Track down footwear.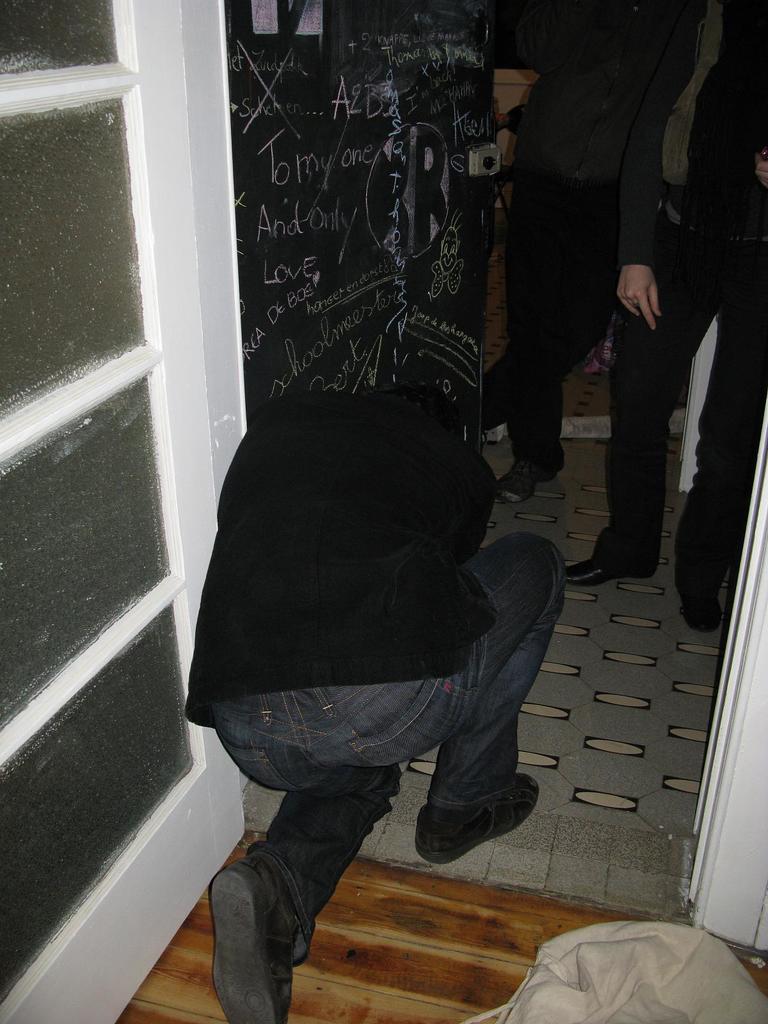
Tracked to 199 840 321 1021.
